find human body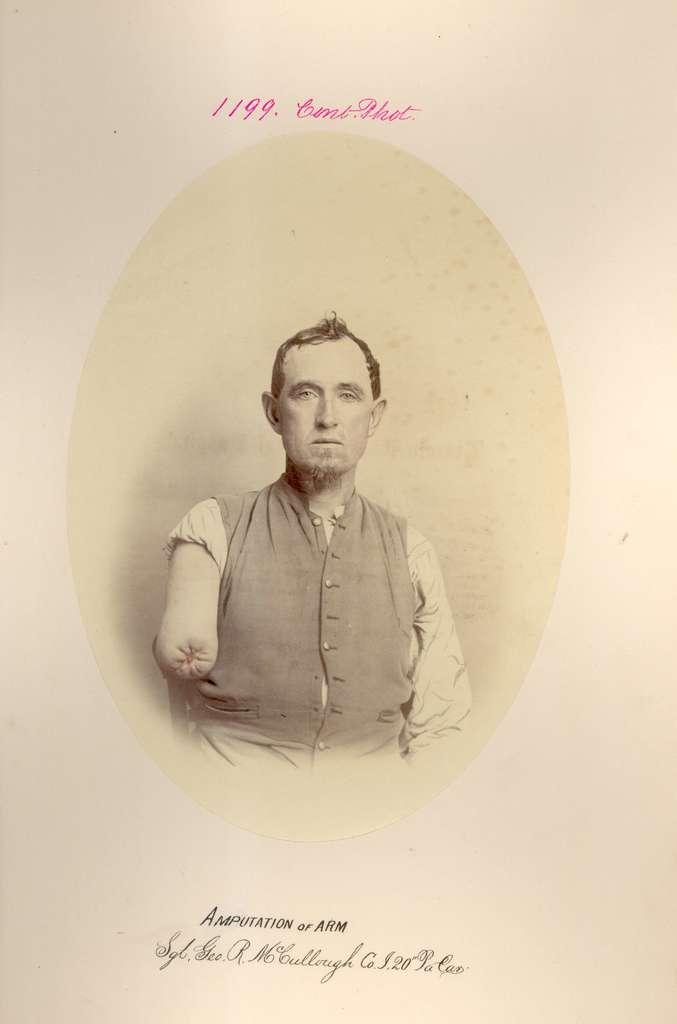
rect(155, 339, 477, 785)
